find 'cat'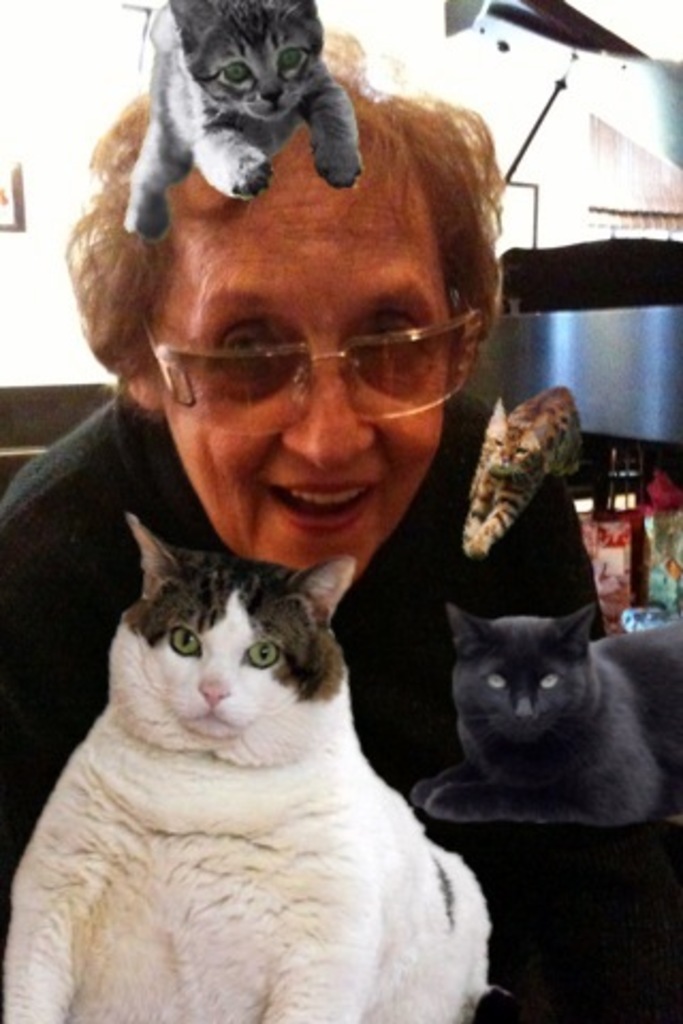
[x1=461, y1=386, x2=583, y2=555]
